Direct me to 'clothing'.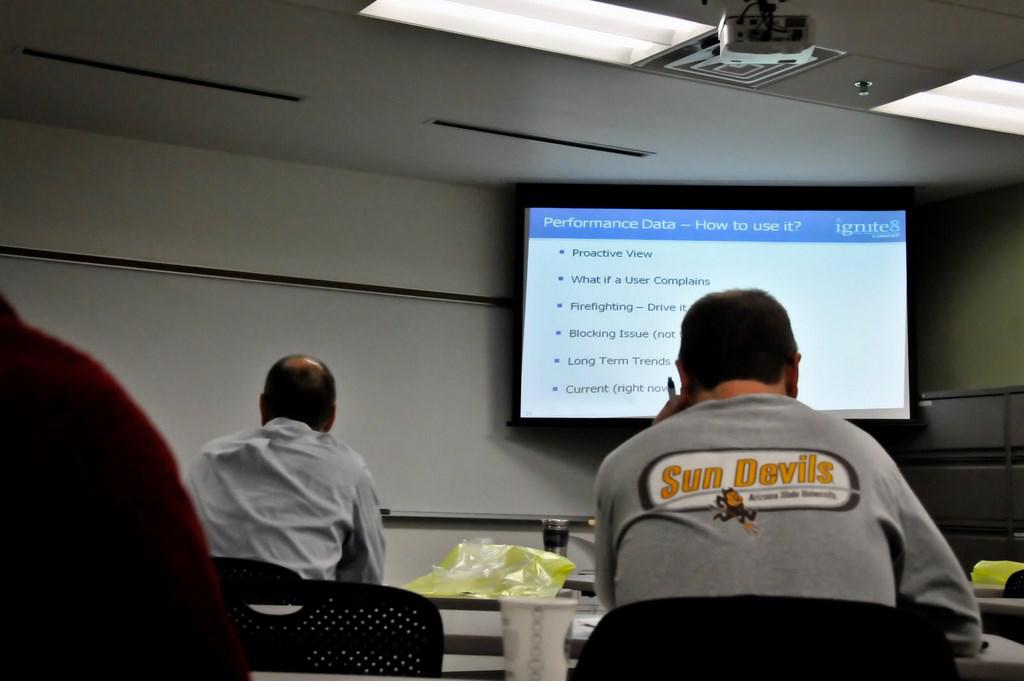
Direction: (185,400,405,616).
